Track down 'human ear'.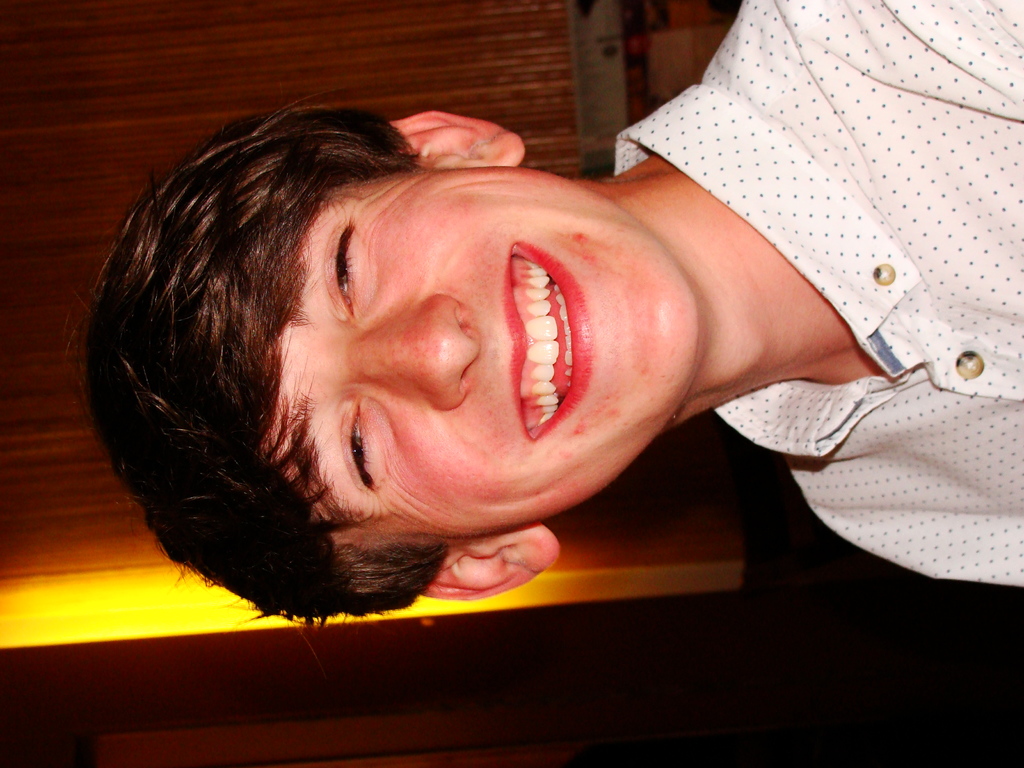
Tracked to [left=416, top=520, right=562, bottom=604].
